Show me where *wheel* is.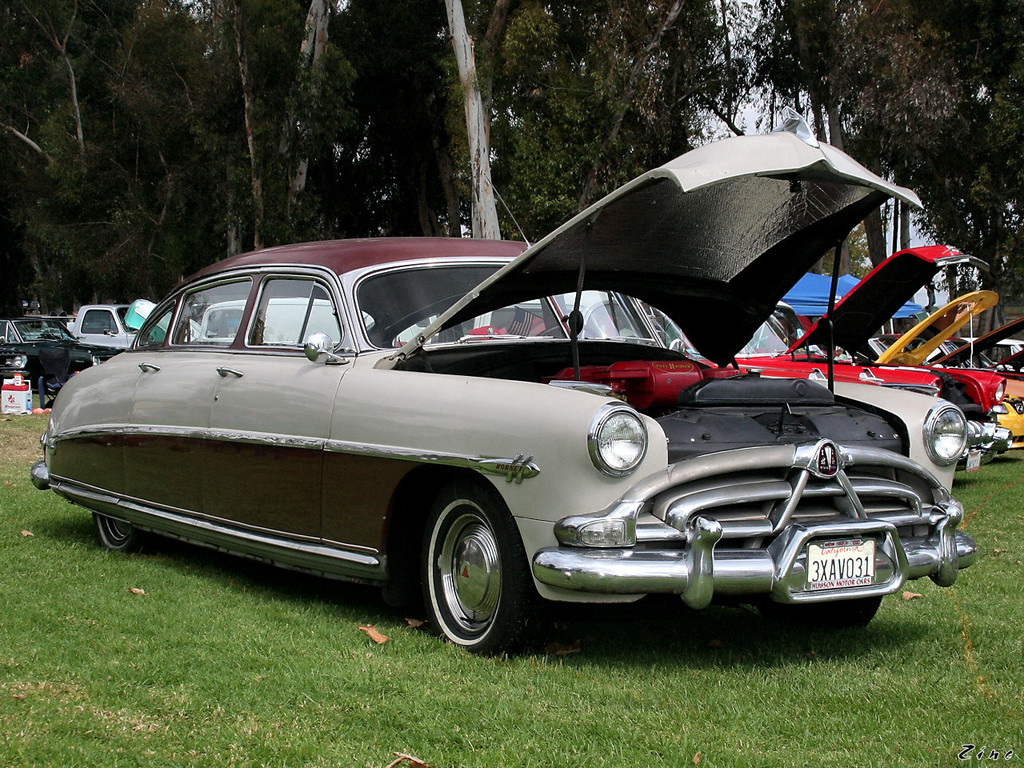
*wheel* is at [x1=40, y1=354, x2=66, y2=386].
